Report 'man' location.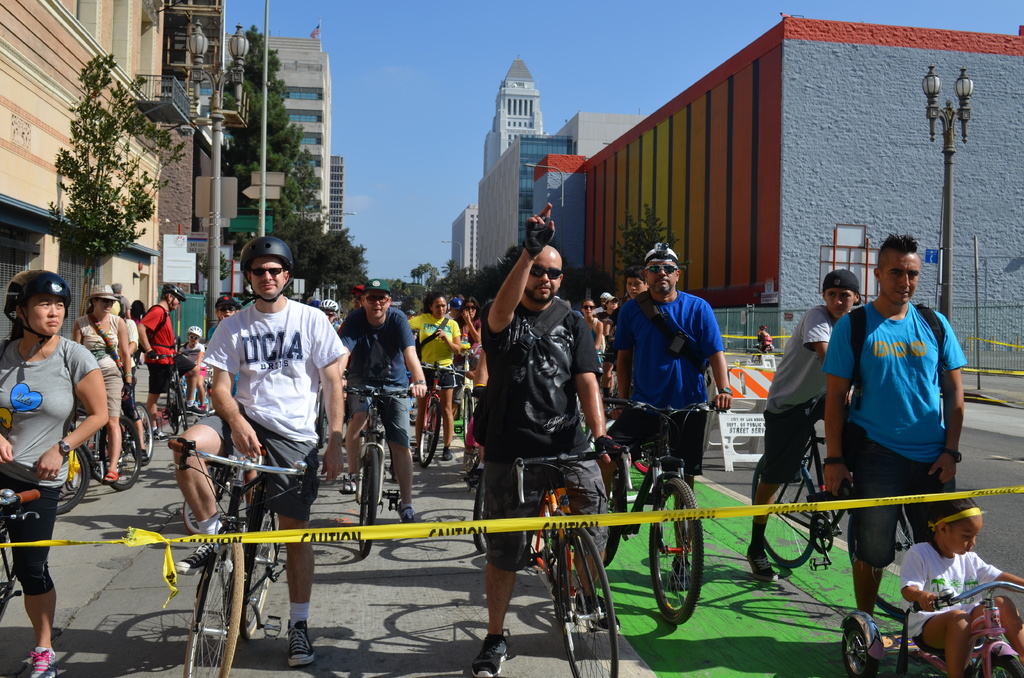
Report: 470 202 636 677.
